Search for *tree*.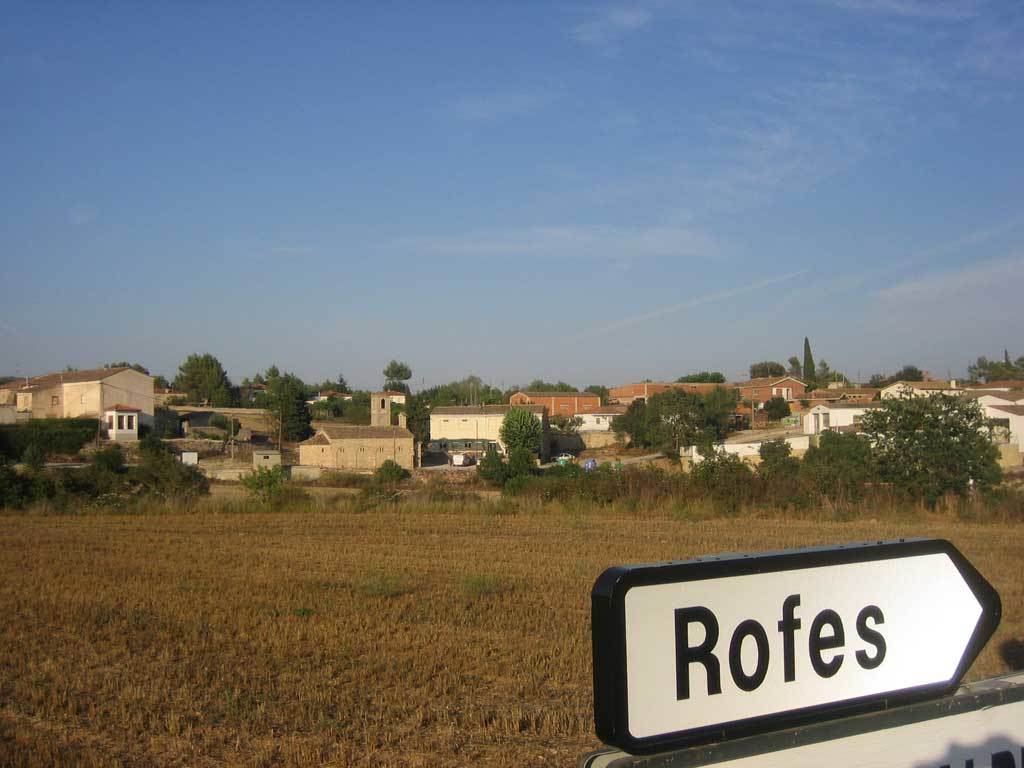
Found at crop(217, 382, 234, 408).
